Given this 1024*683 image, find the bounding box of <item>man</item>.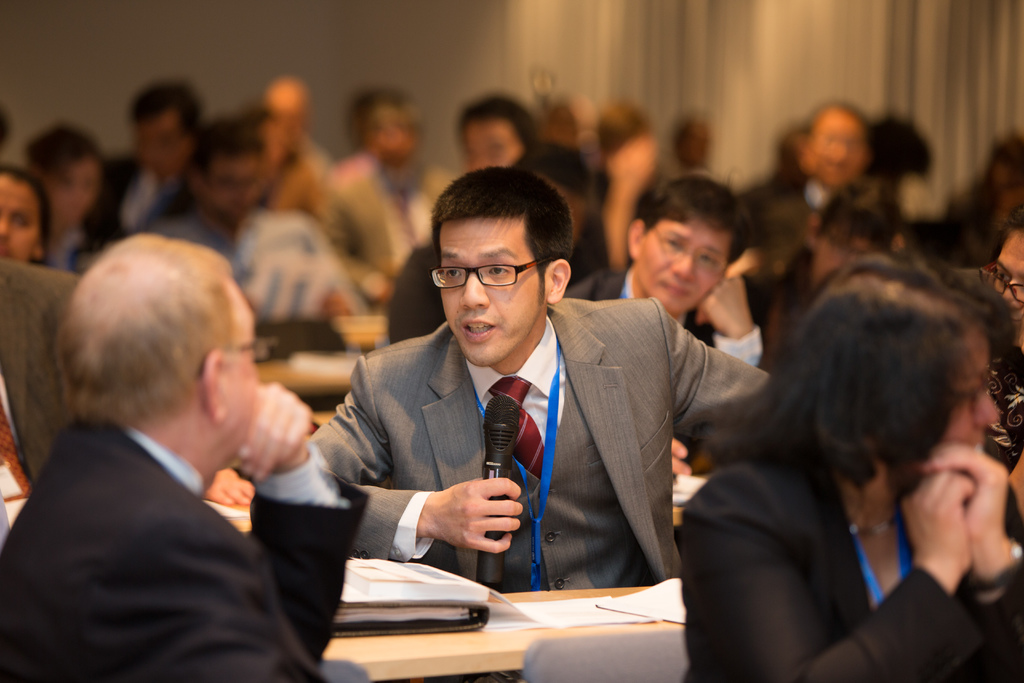
region(456, 89, 544, 177).
